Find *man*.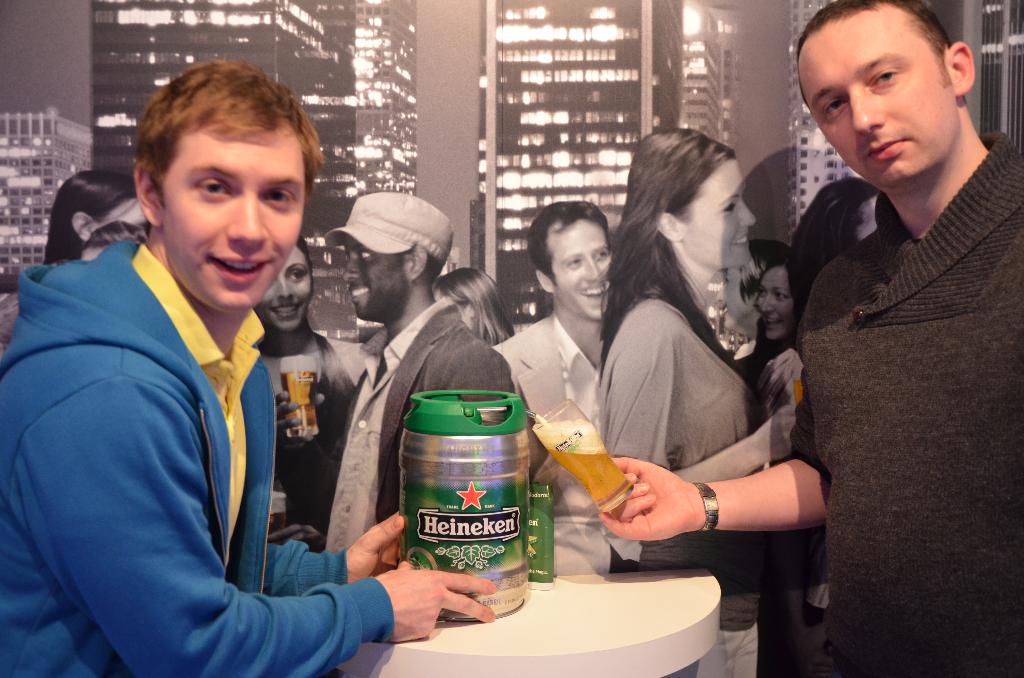
x1=485, y1=201, x2=622, y2=574.
